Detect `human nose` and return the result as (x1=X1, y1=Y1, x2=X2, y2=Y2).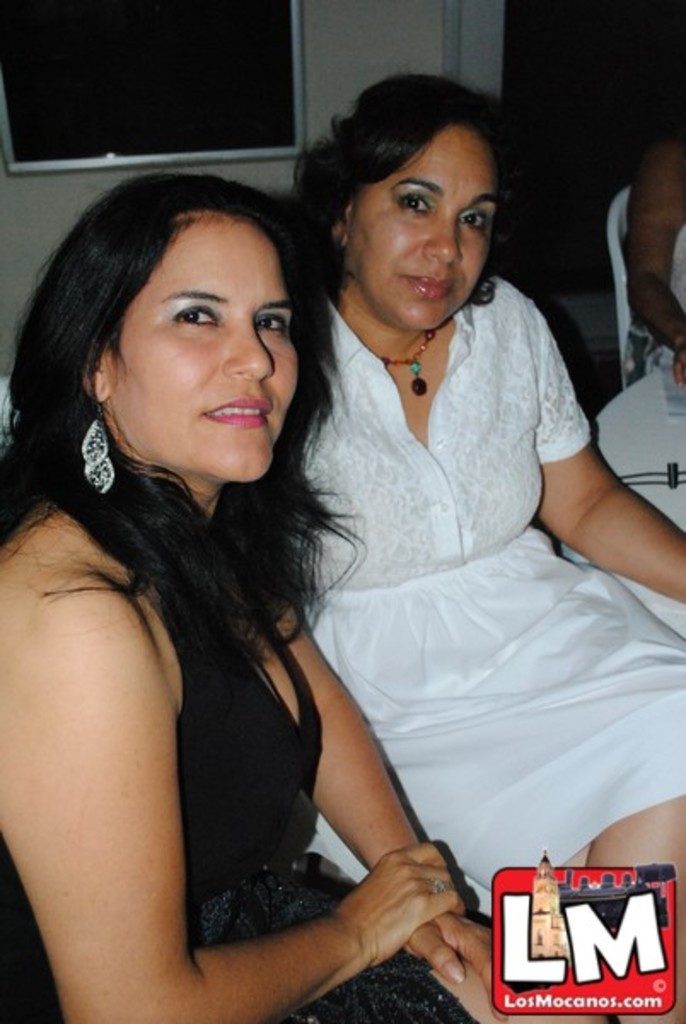
(x1=218, y1=321, x2=273, y2=381).
